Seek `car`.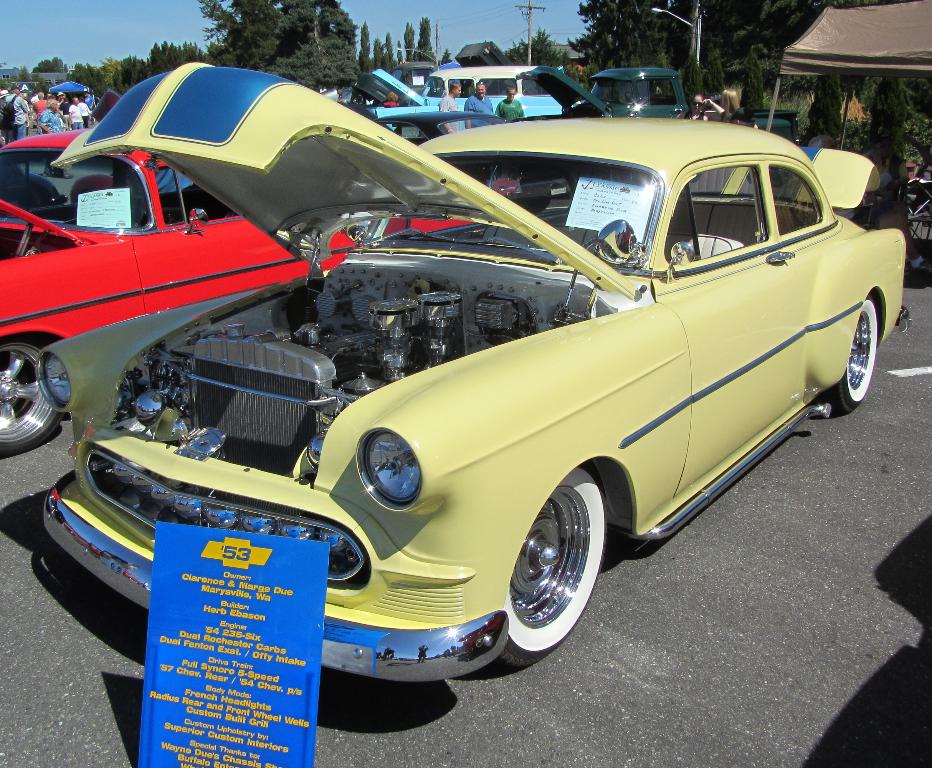
pyautogui.locateOnScreen(437, 66, 798, 149).
